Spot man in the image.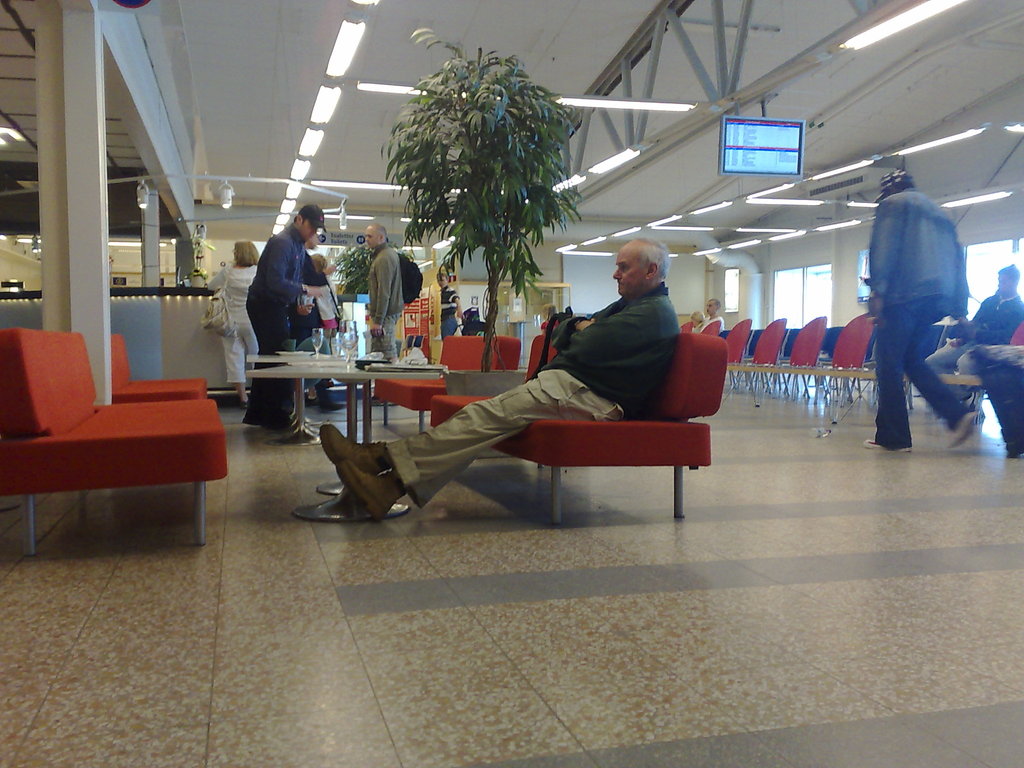
man found at left=316, top=241, right=678, bottom=519.
